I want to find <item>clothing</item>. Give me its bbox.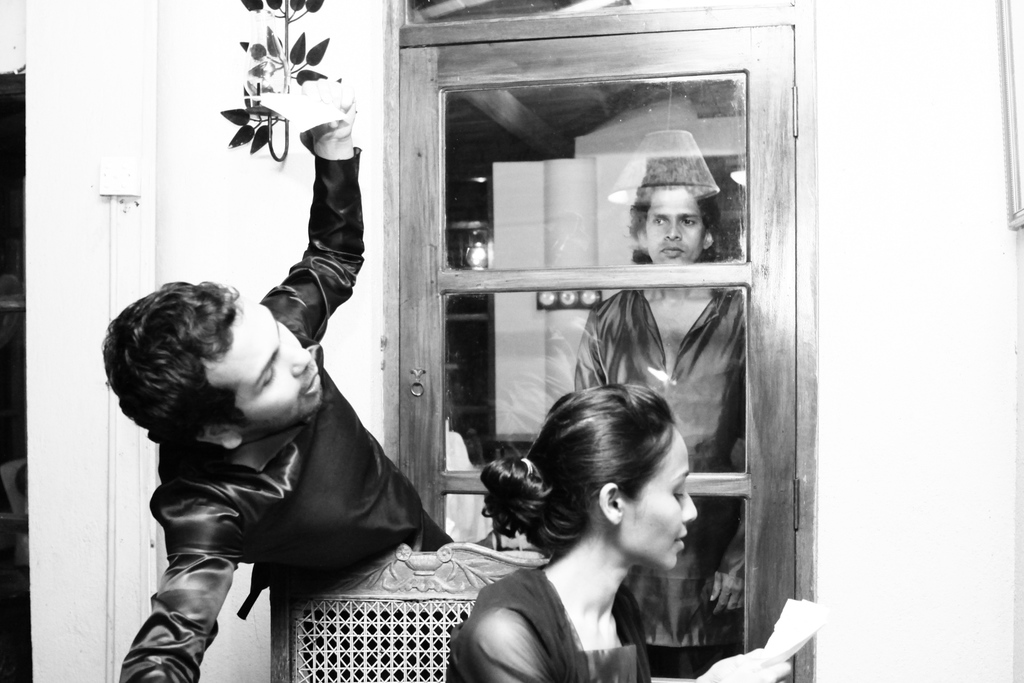
bbox=[116, 143, 454, 682].
